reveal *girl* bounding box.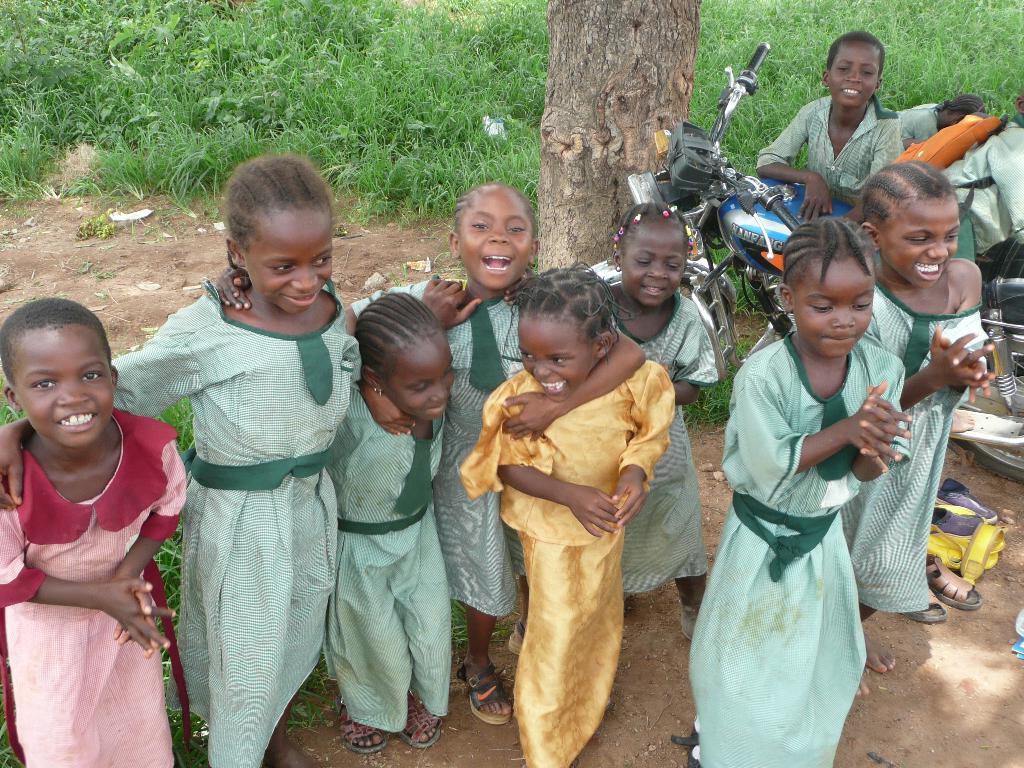
Revealed: bbox(601, 204, 721, 603).
